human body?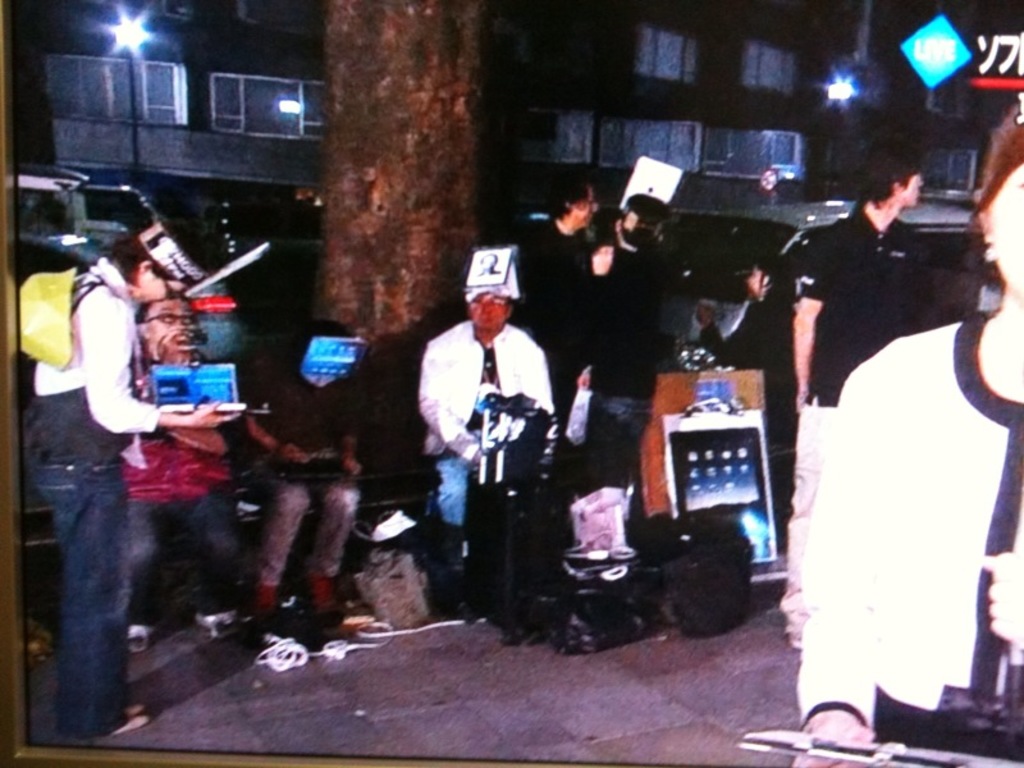
box=[572, 241, 671, 490]
